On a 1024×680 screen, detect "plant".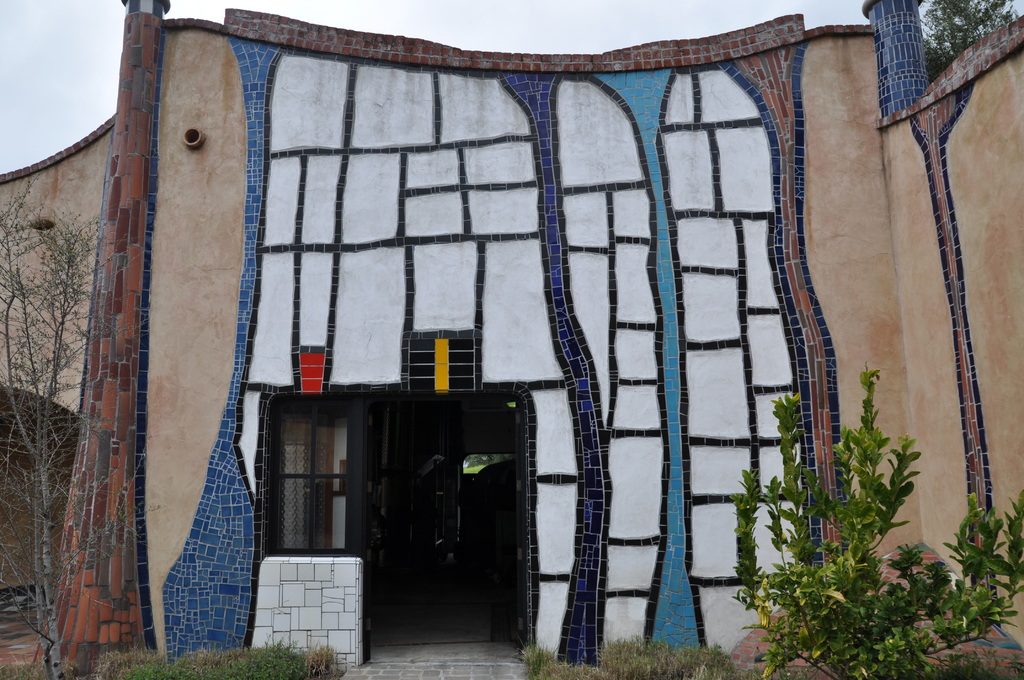
BBox(513, 633, 725, 679).
